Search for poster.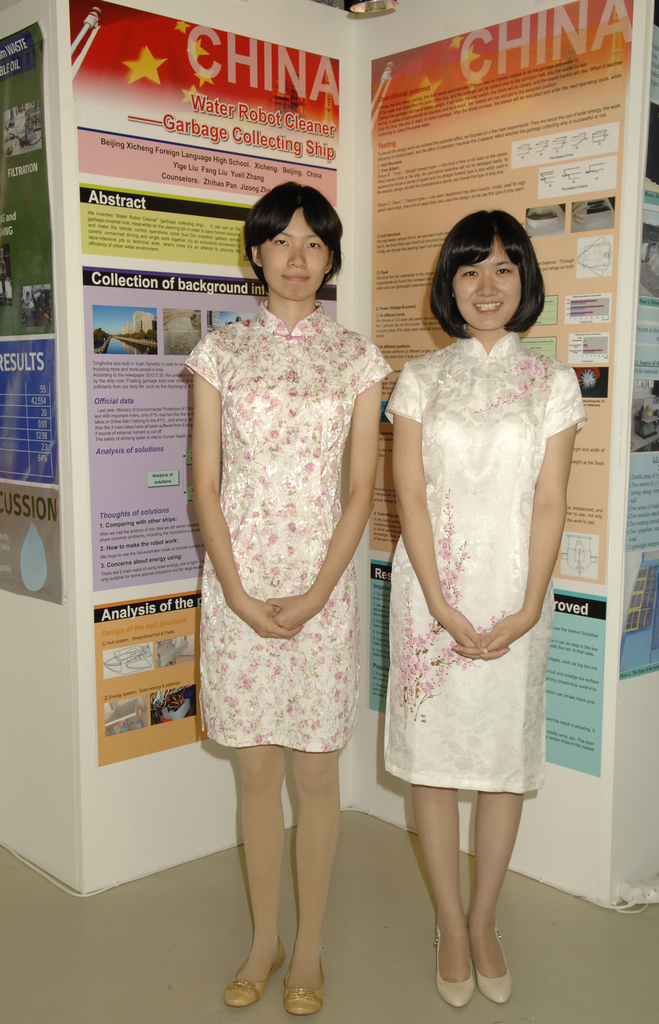
Found at select_region(366, 556, 611, 778).
